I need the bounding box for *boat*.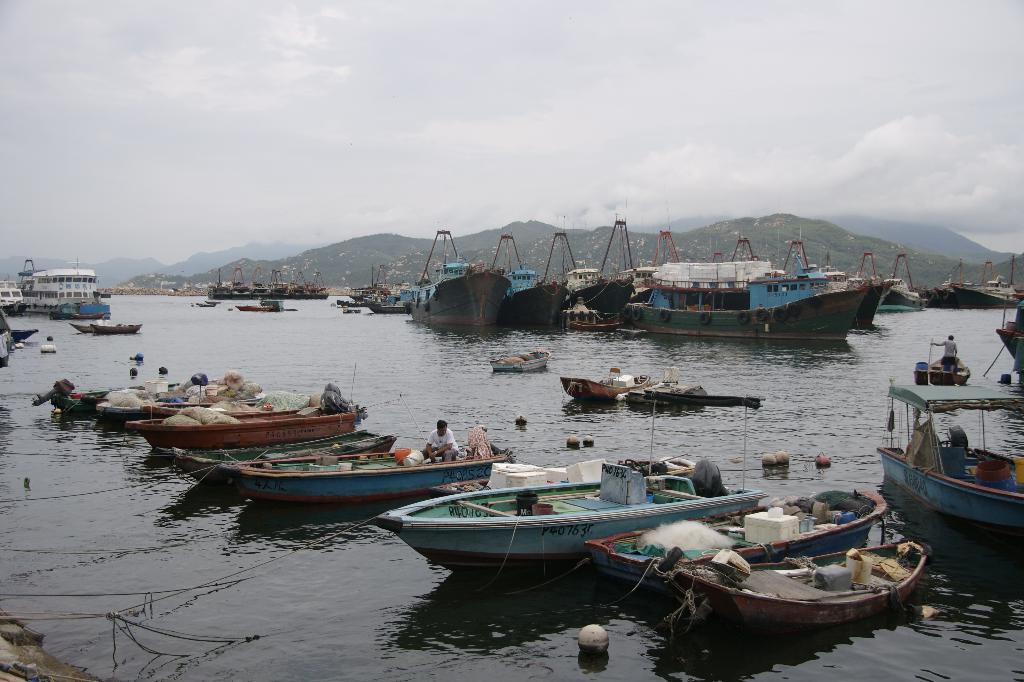
Here it is: bbox=(67, 323, 95, 336).
